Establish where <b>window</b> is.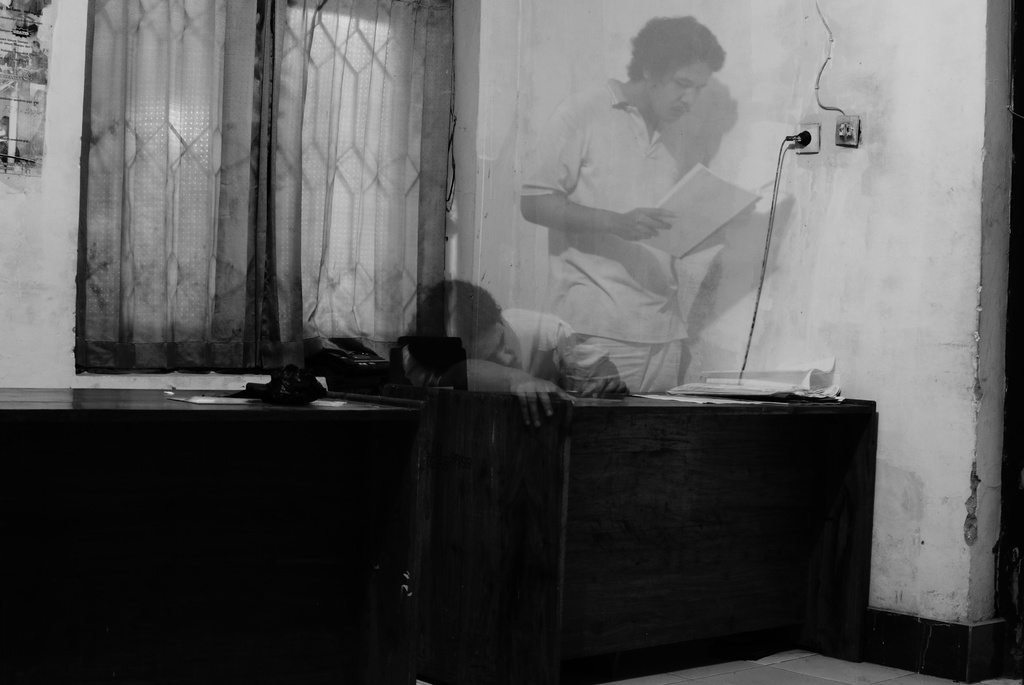
Established at x1=76, y1=0, x2=461, y2=379.
